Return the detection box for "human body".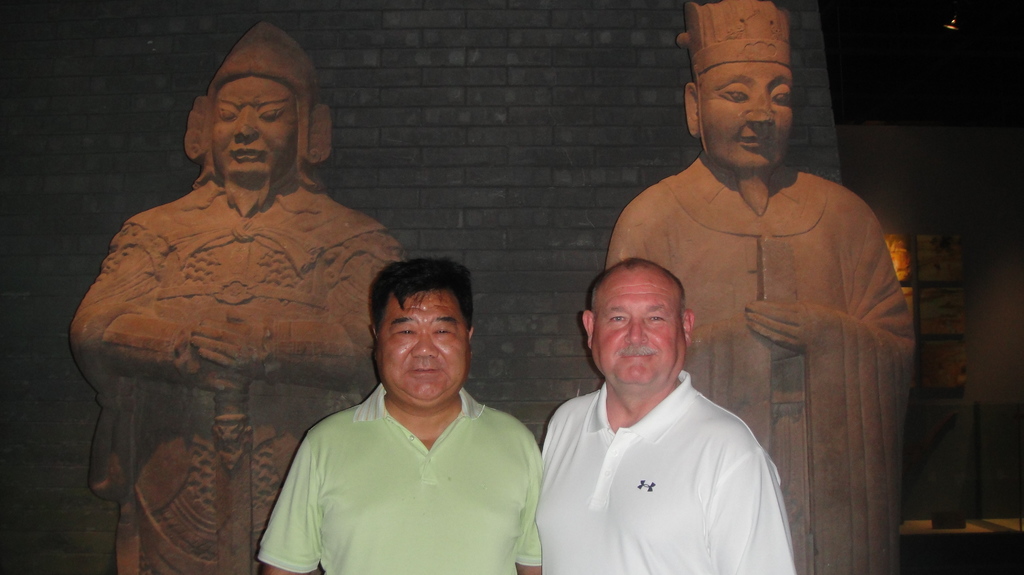
BBox(264, 268, 548, 574).
